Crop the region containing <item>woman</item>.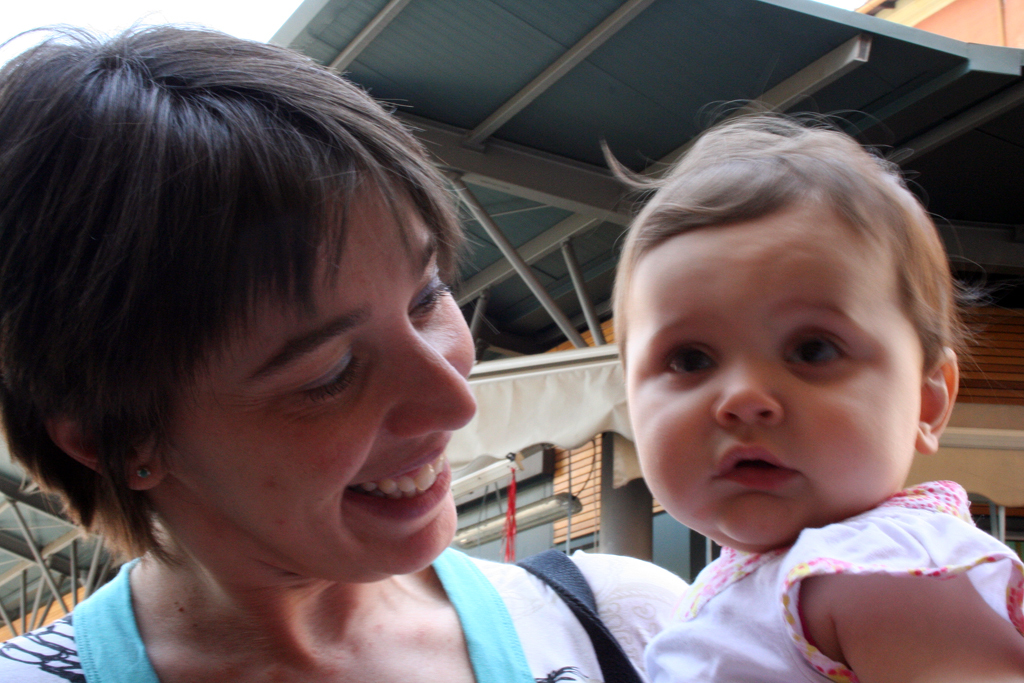
Crop region: l=0, t=39, r=616, b=676.
